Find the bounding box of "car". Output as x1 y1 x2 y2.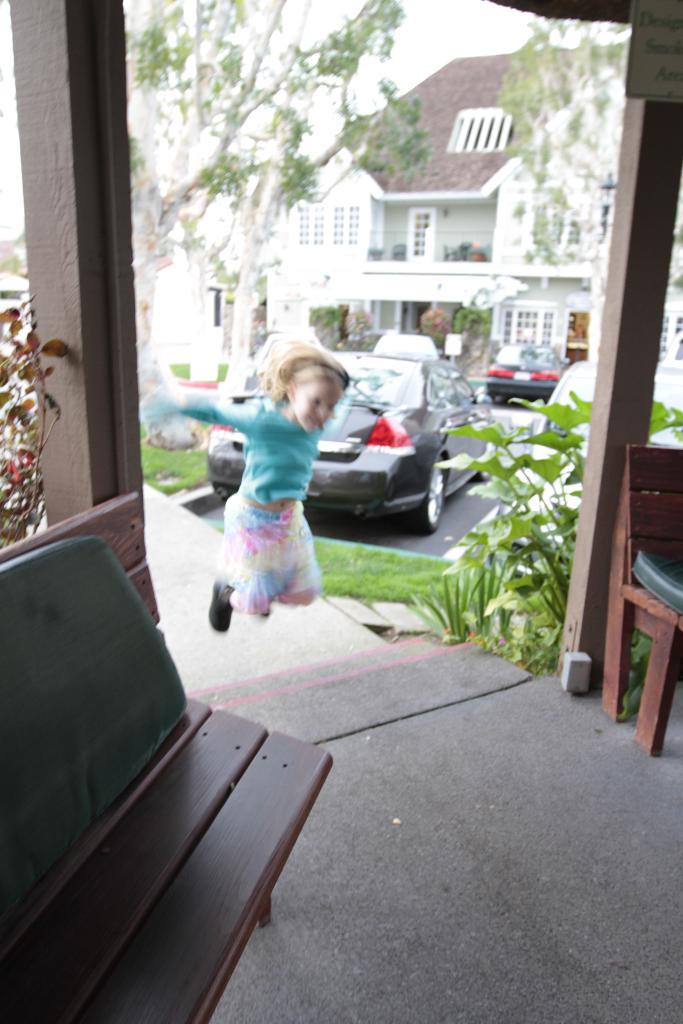
527 357 682 511.
